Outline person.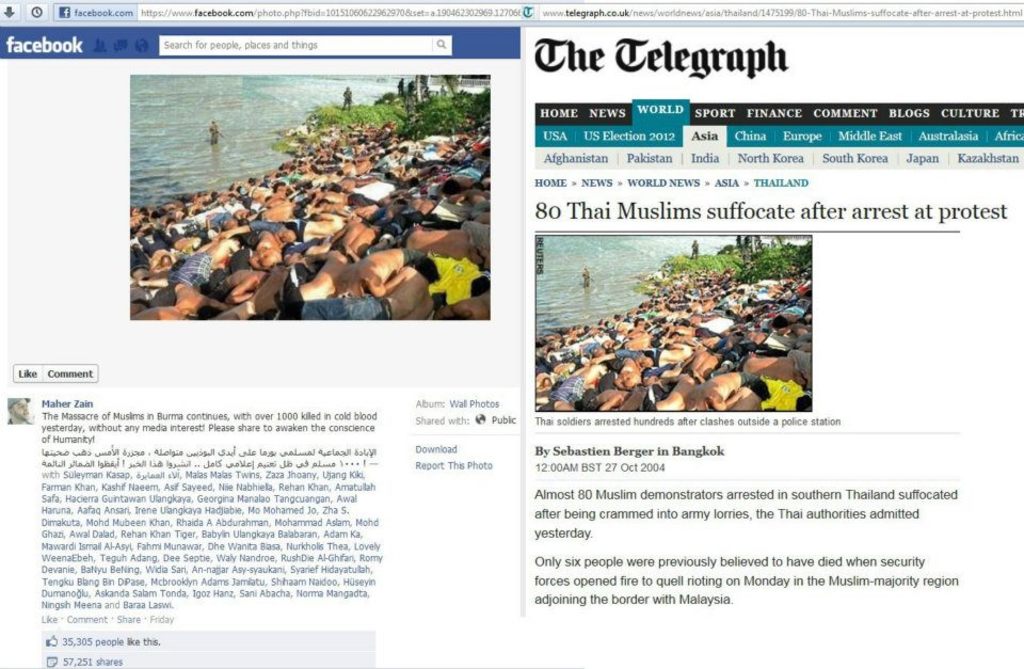
Outline: [left=403, top=79, right=413, bottom=98].
